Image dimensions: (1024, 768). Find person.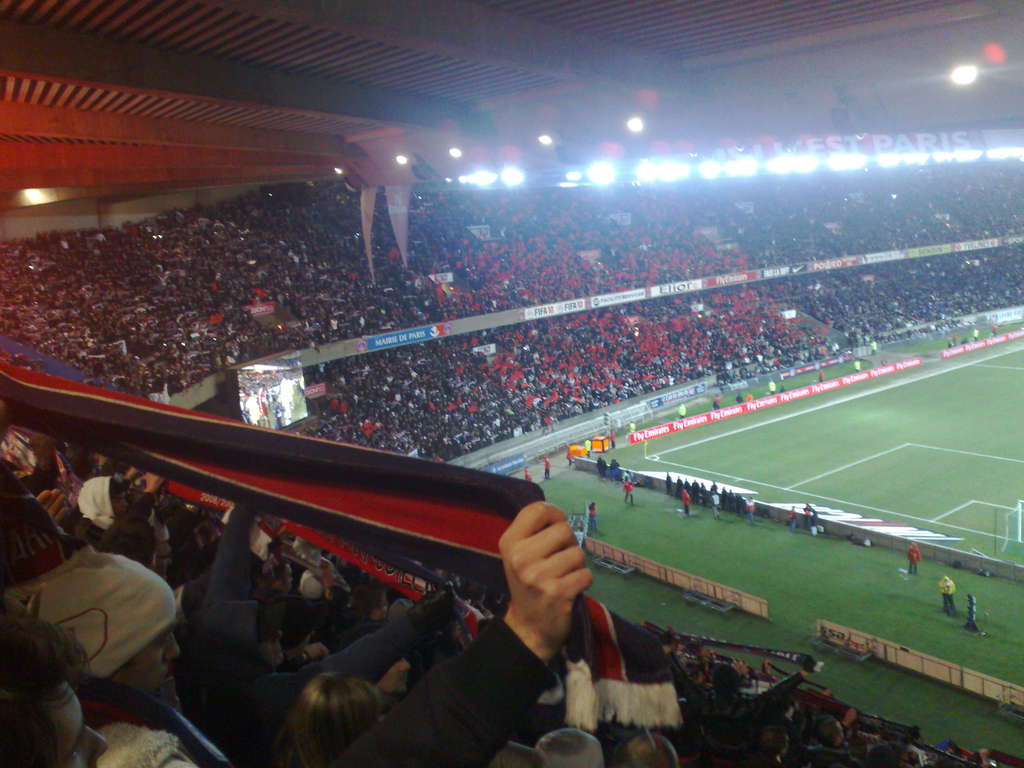
box(909, 541, 922, 575).
